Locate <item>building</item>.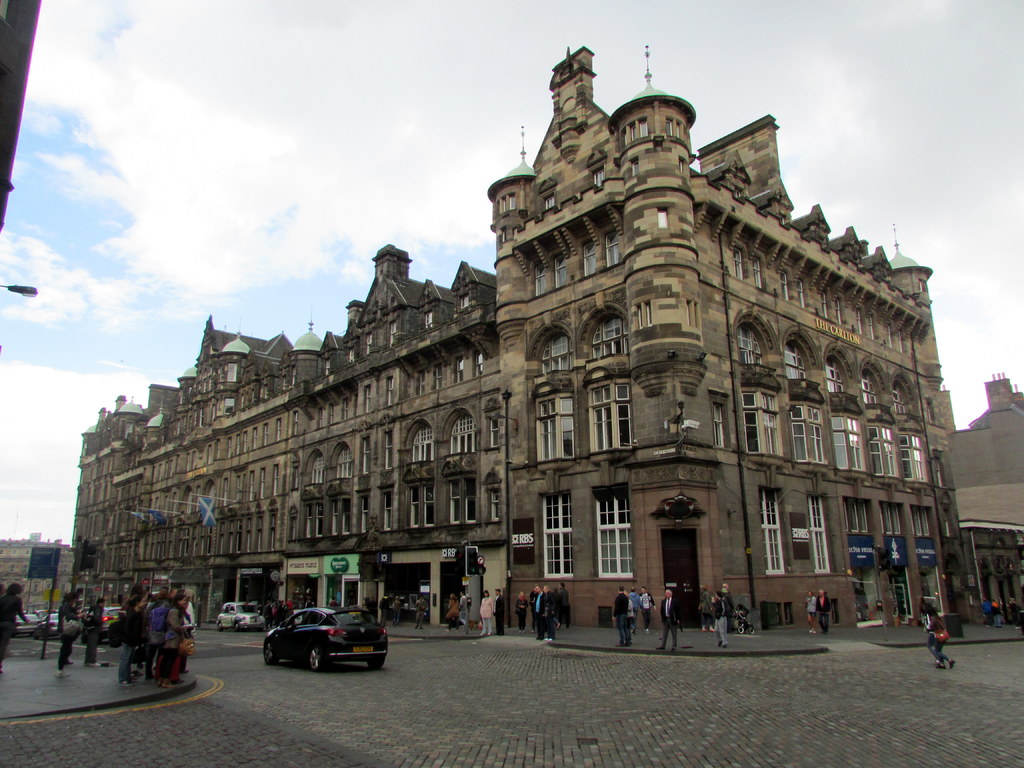
Bounding box: {"x1": 0, "y1": 537, "x2": 70, "y2": 616}.
